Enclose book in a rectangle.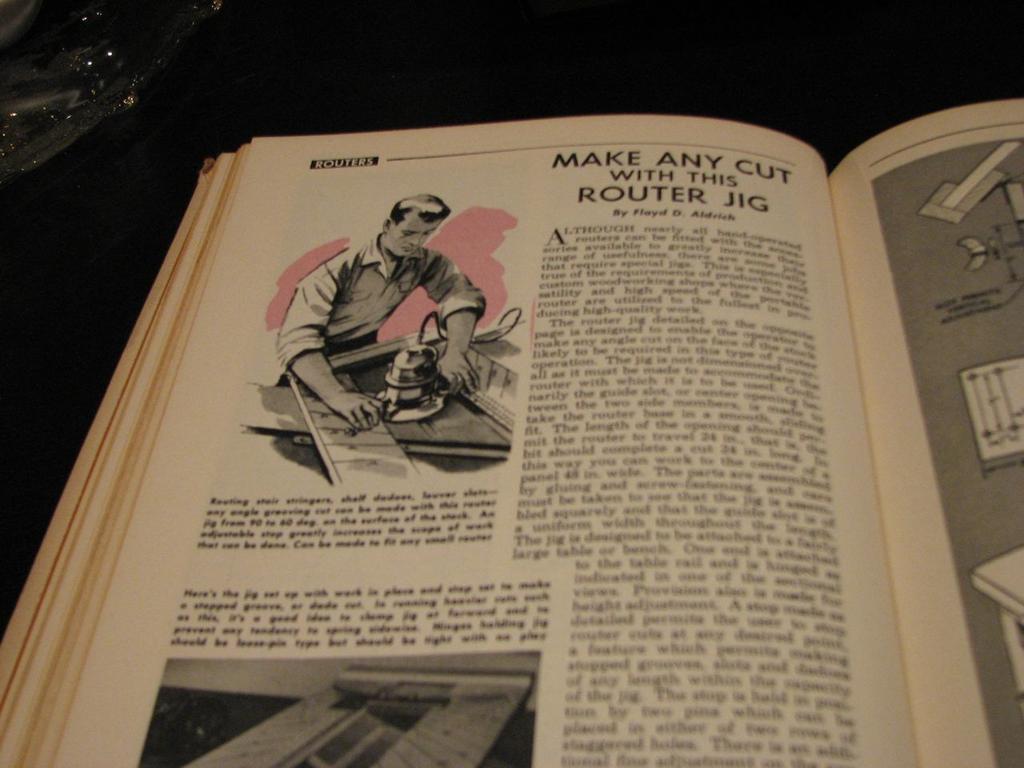
{"left": 53, "top": 83, "right": 1023, "bottom": 767}.
